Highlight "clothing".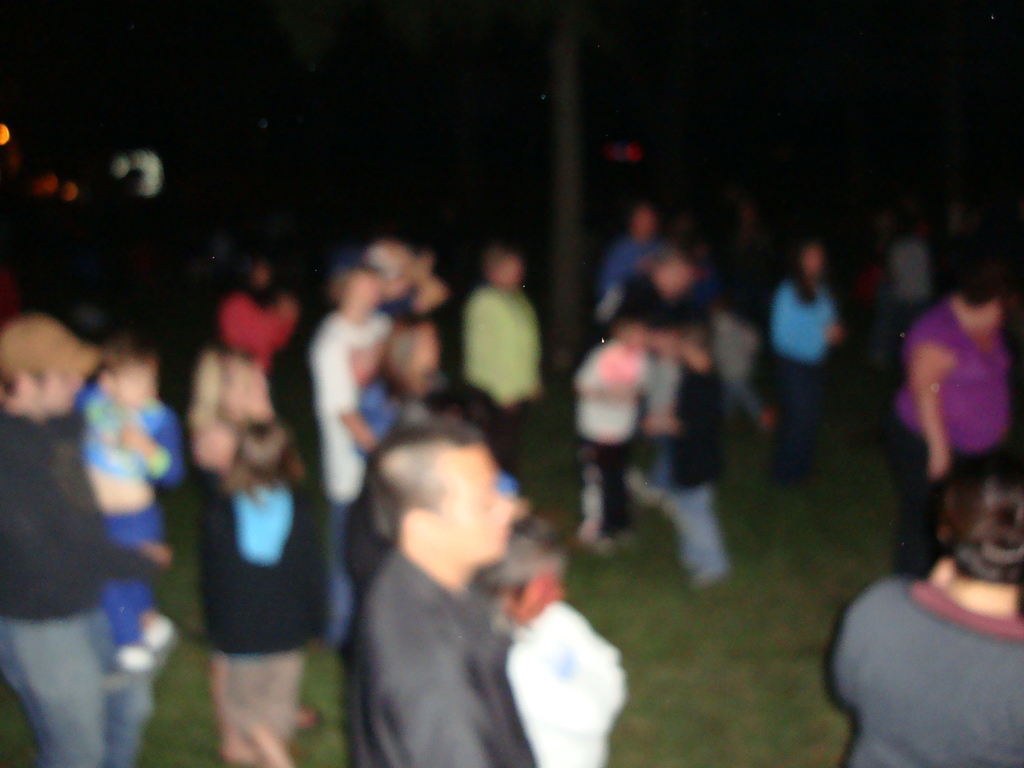
Highlighted region: select_region(221, 291, 294, 390).
